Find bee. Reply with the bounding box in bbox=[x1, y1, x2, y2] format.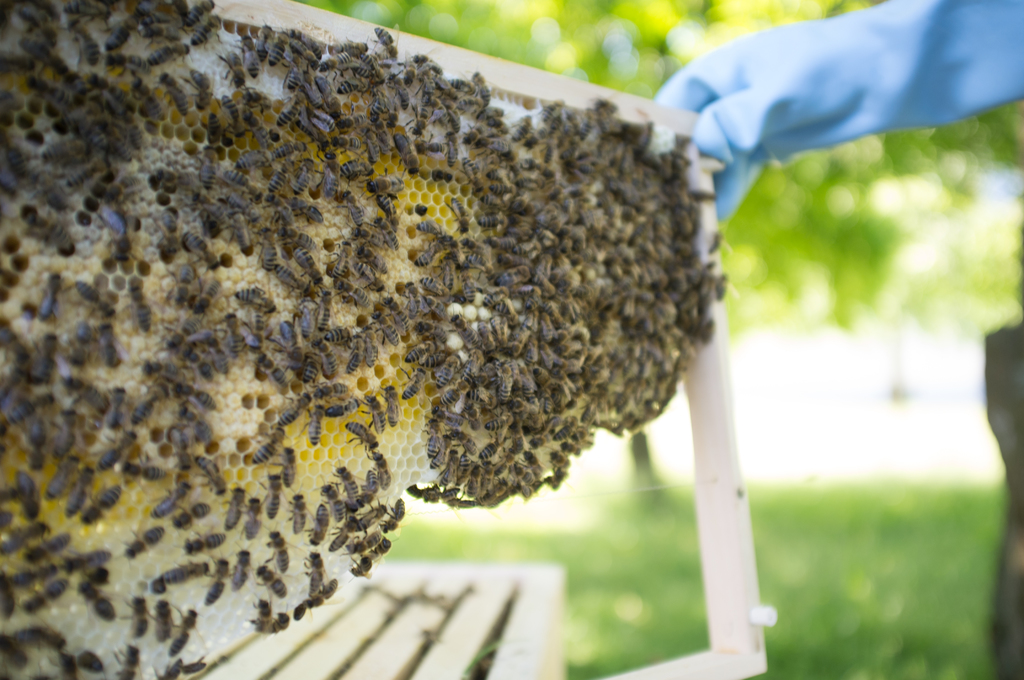
bbox=[179, 532, 226, 557].
